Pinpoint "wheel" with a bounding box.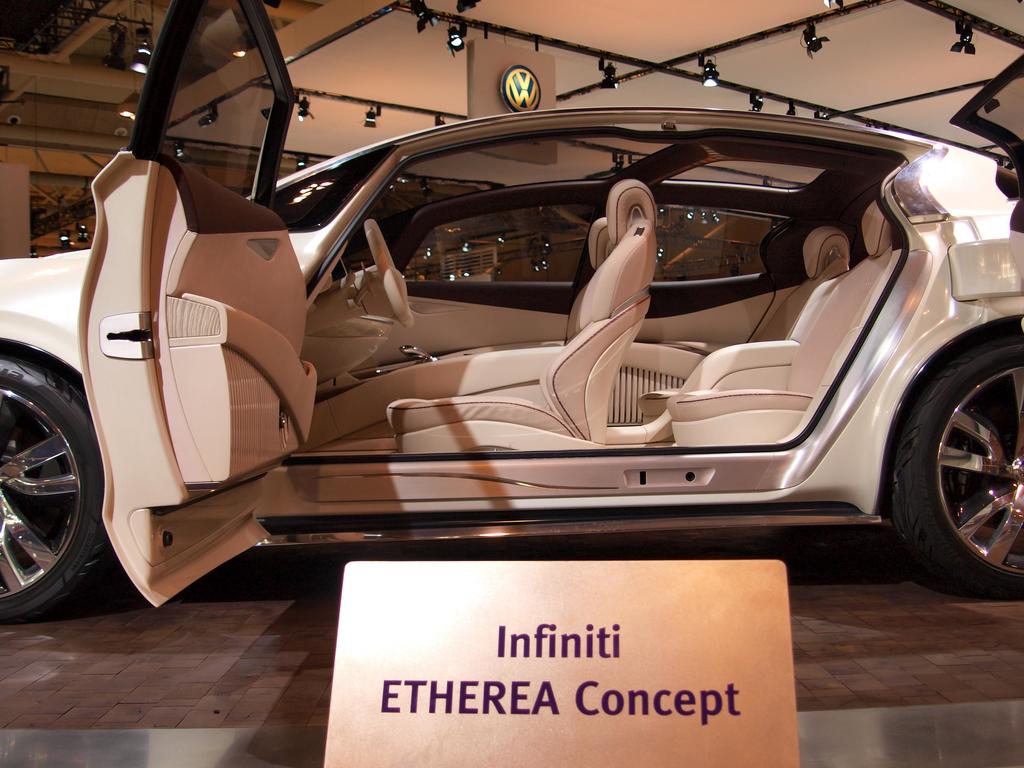
x1=897 y1=327 x2=1022 y2=598.
